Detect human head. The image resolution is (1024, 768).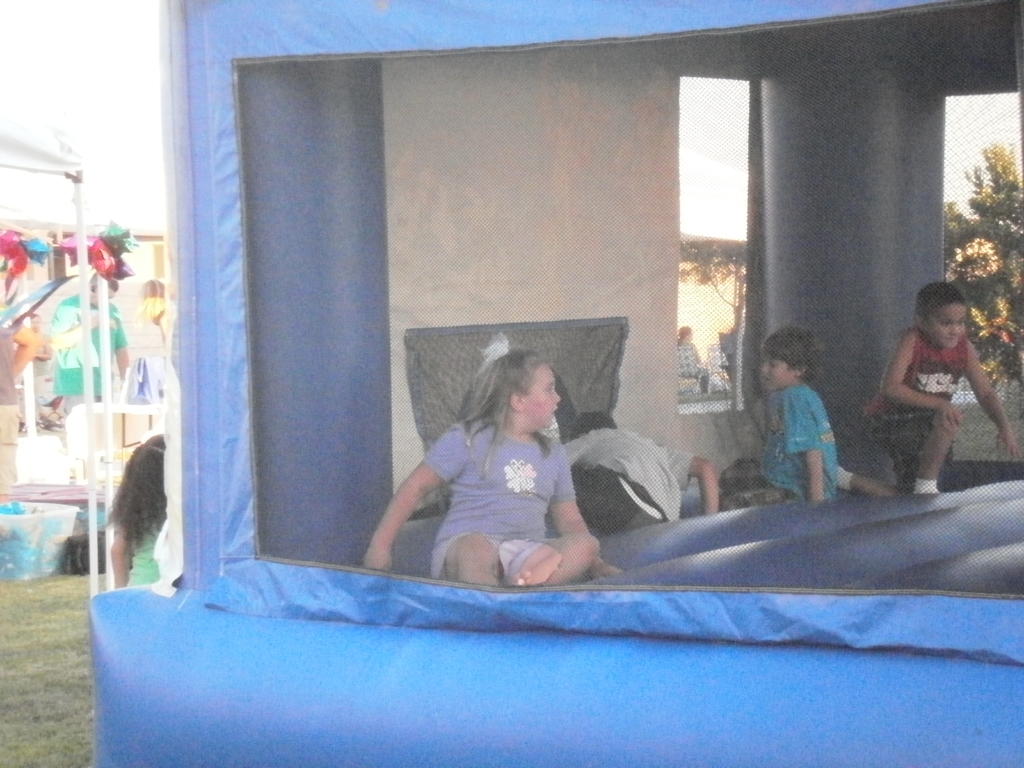
box=[912, 284, 965, 349].
